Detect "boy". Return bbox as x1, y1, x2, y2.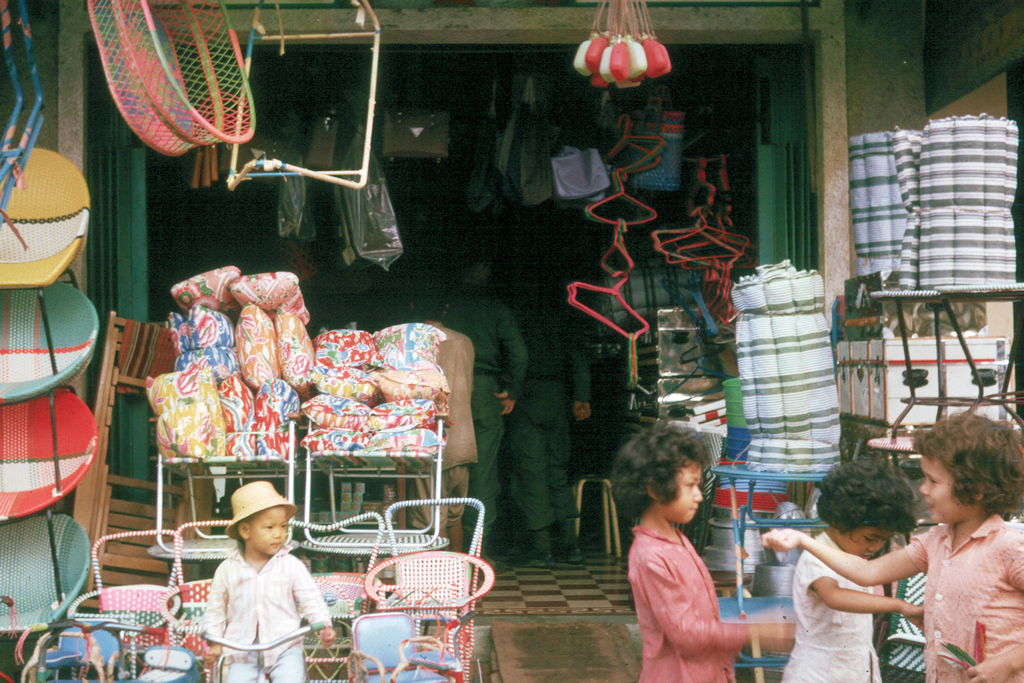
199, 472, 345, 682.
